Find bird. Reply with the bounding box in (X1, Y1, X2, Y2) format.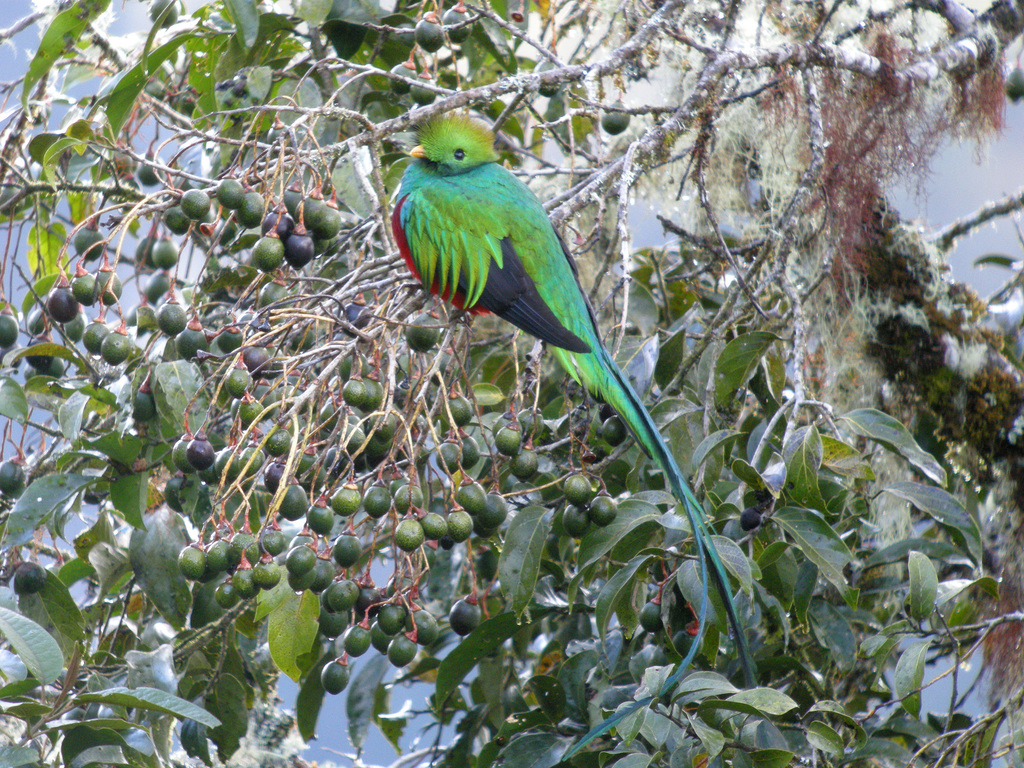
(389, 97, 772, 760).
